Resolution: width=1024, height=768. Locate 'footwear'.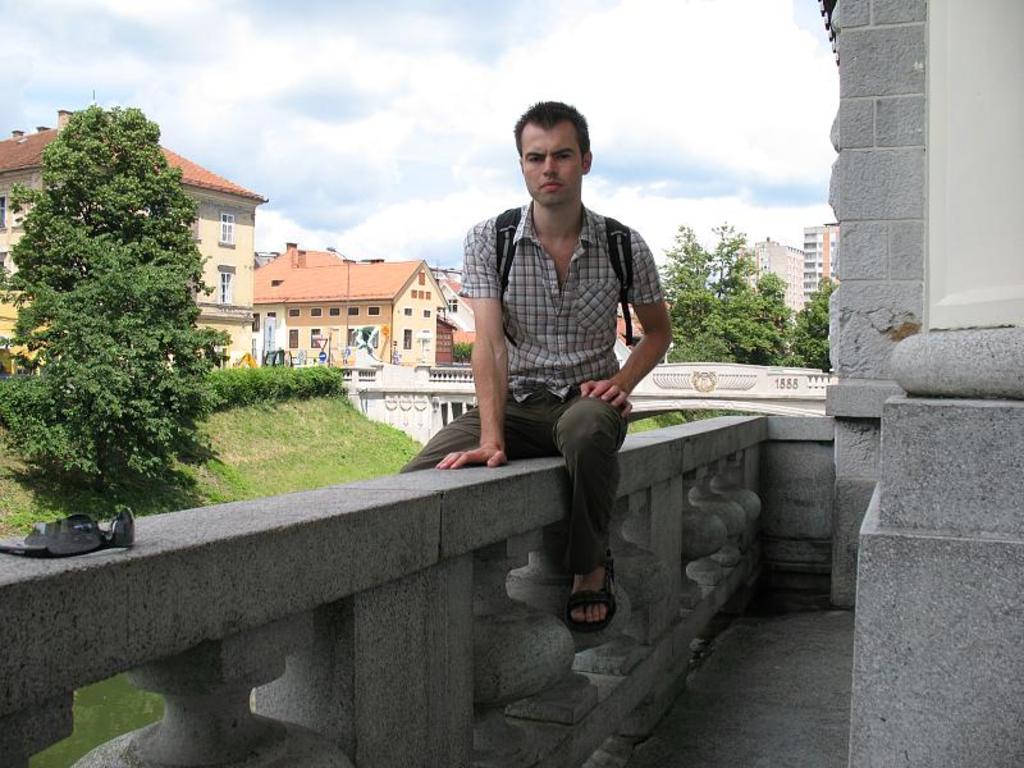
[left=557, top=558, right=622, bottom=645].
